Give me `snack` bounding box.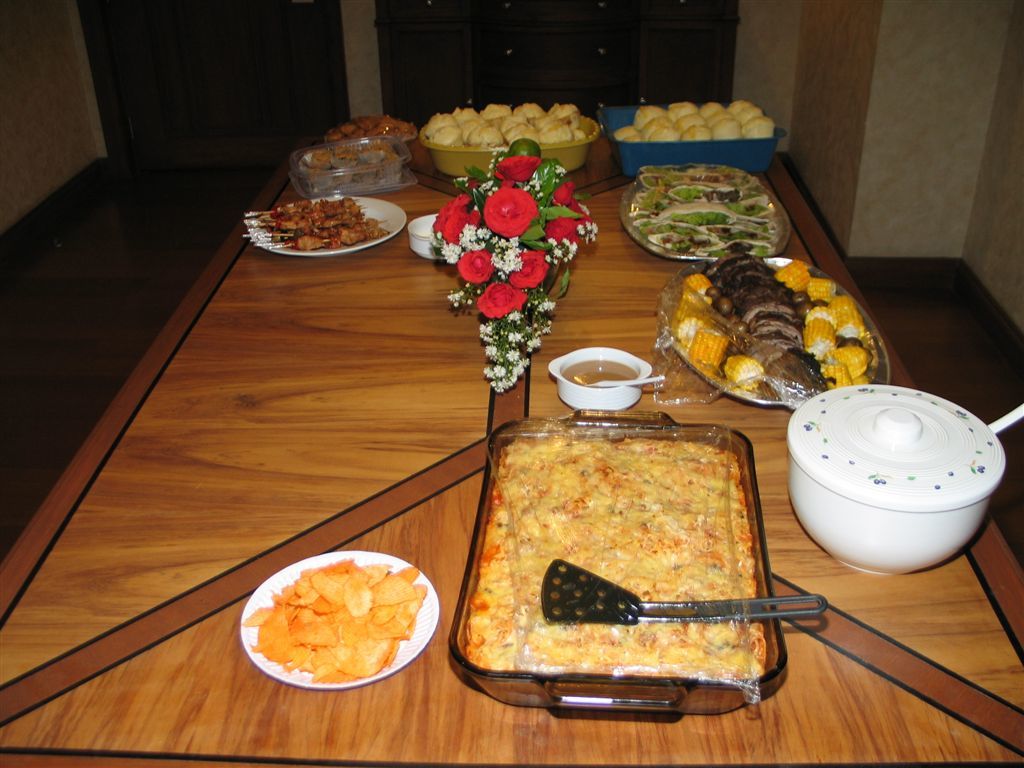
465, 439, 731, 680.
